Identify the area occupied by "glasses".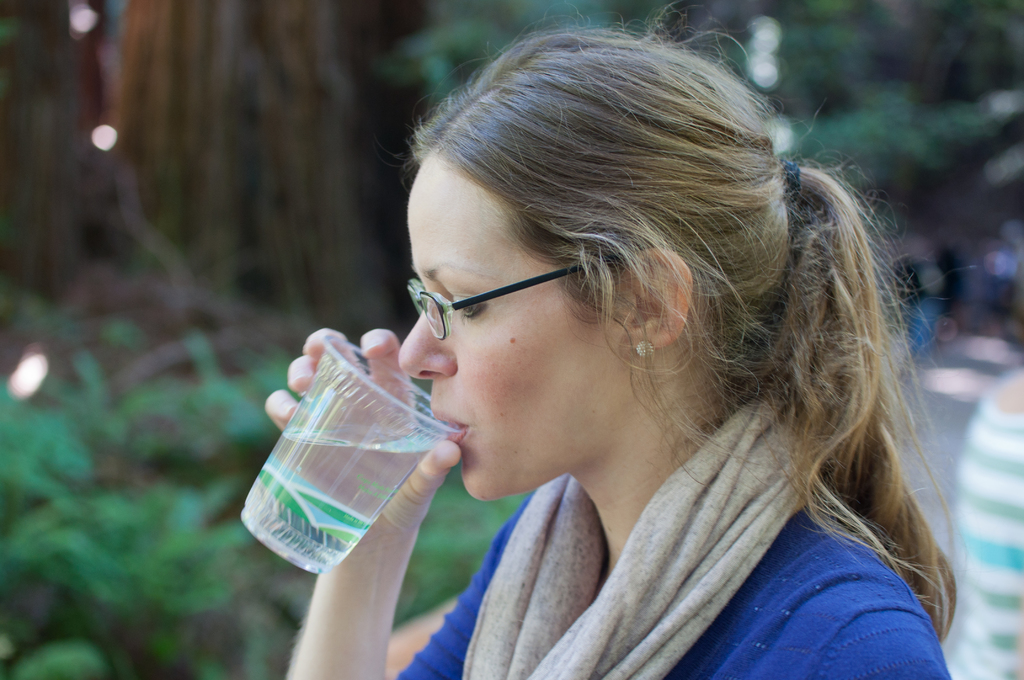
Area: l=386, t=253, r=612, b=346.
